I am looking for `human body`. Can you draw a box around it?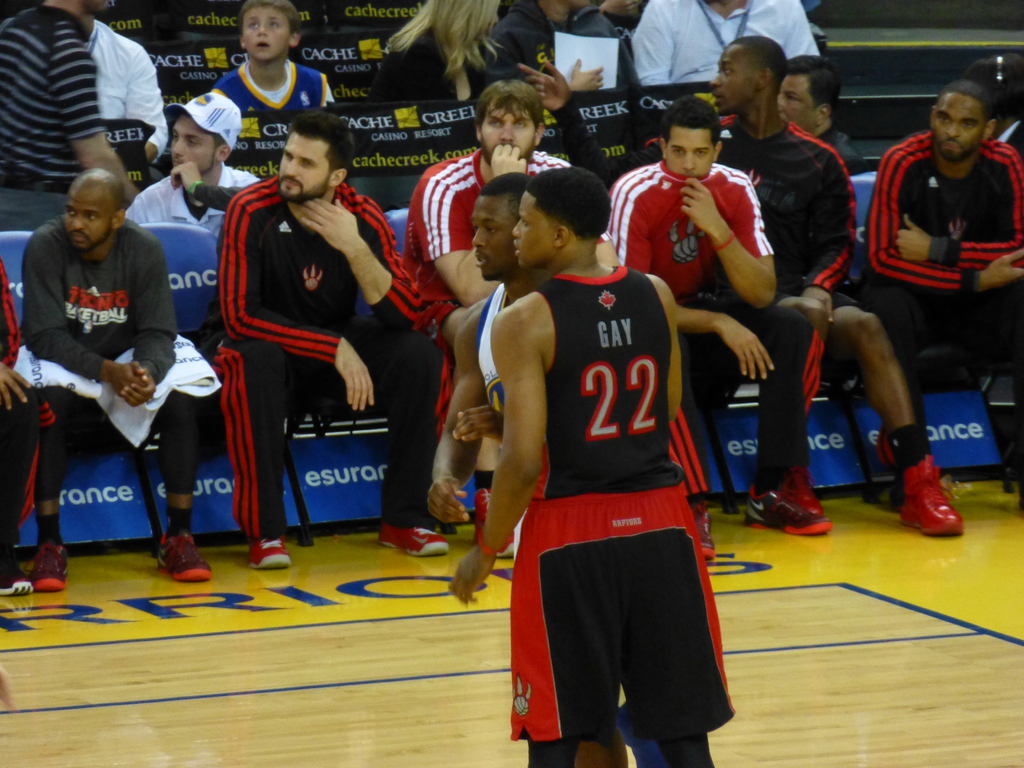
Sure, the bounding box is rect(129, 81, 263, 235).
